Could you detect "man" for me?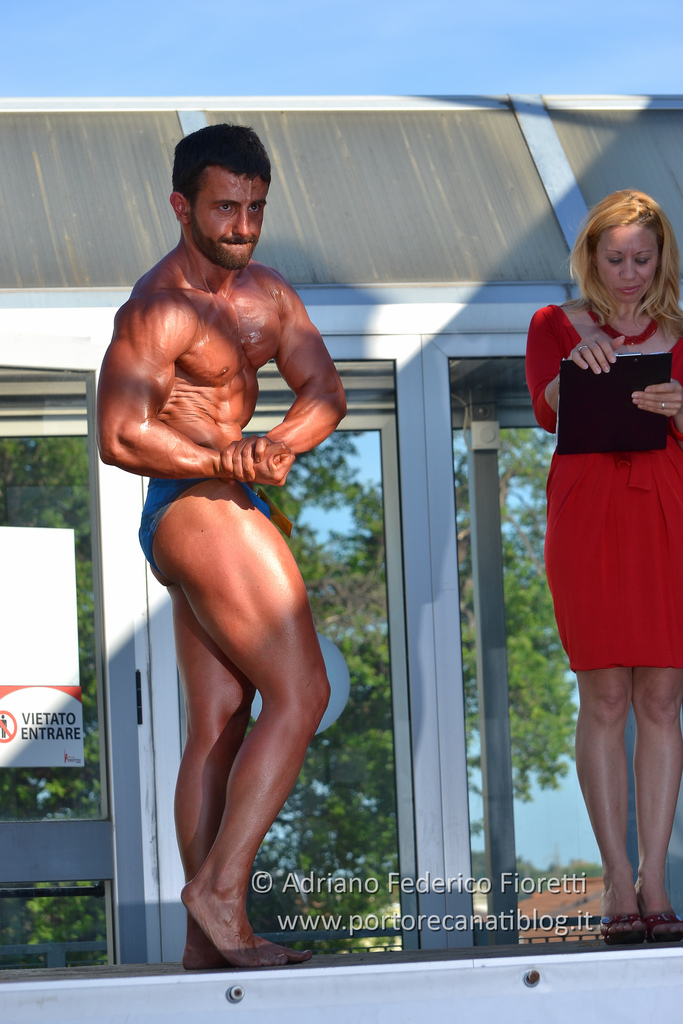
Detection result: 120, 99, 357, 1009.
